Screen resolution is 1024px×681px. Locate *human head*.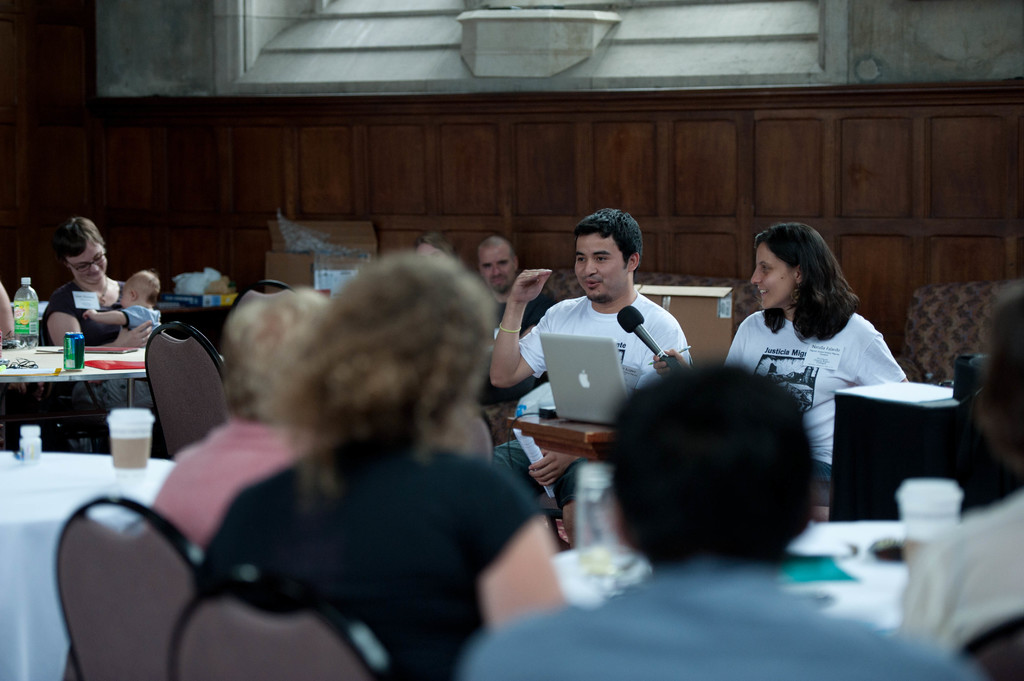
x1=747 y1=227 x2=840 y2=316.
